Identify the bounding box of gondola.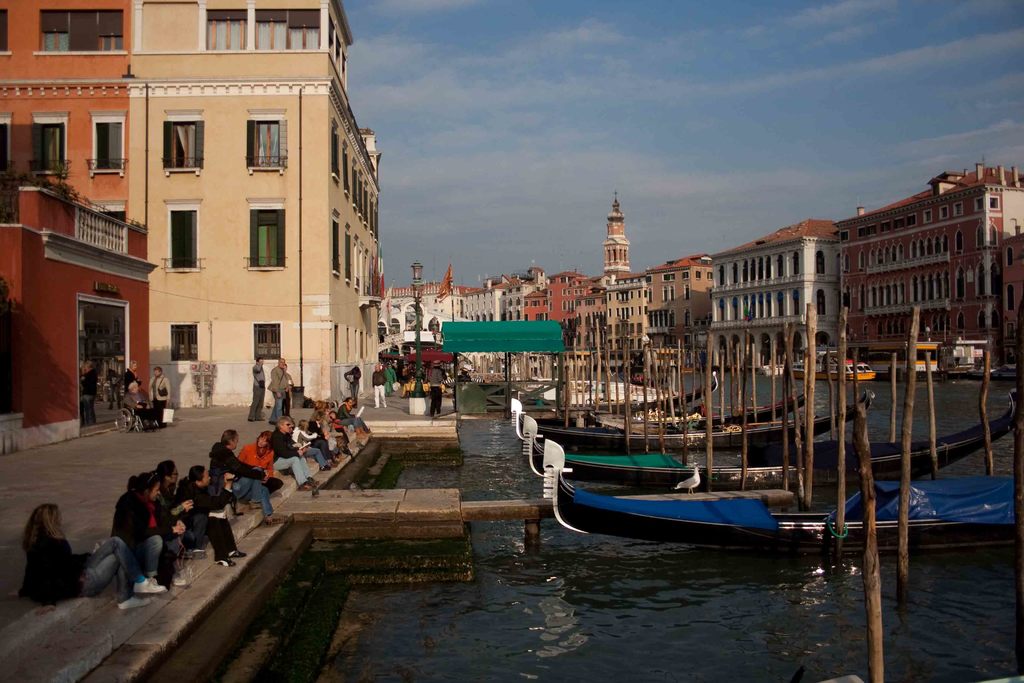
Rect(534, 438, 1021, 566).
